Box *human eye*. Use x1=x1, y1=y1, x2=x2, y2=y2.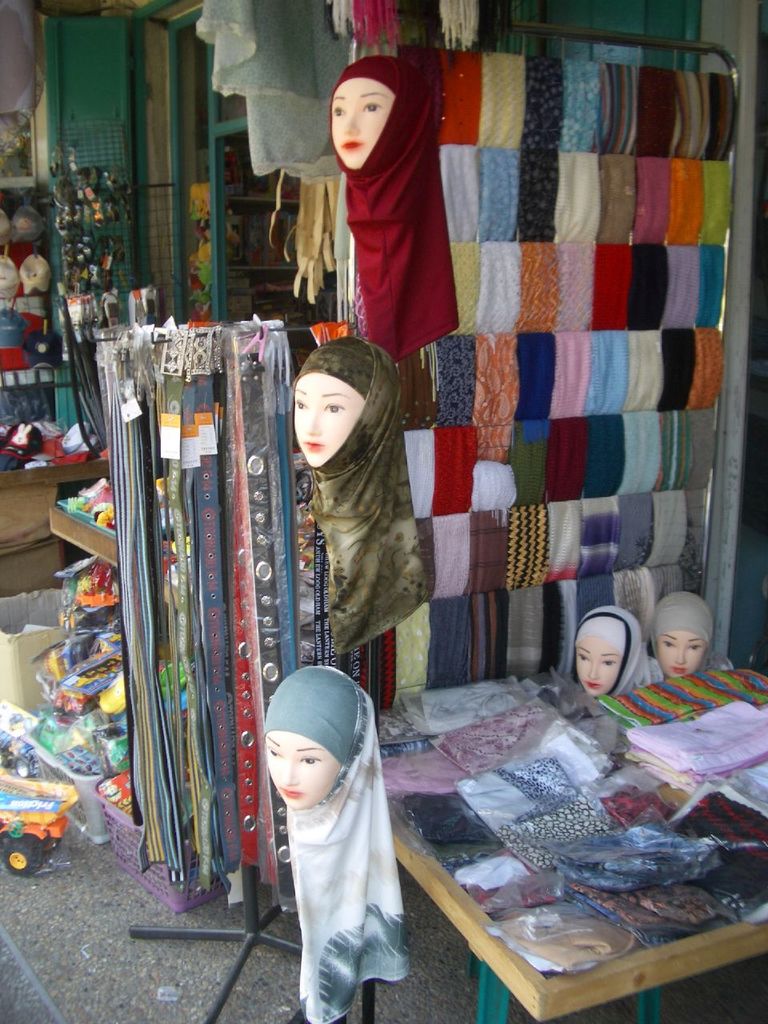
x1=268, y1=744, x2=282, y2=760.
